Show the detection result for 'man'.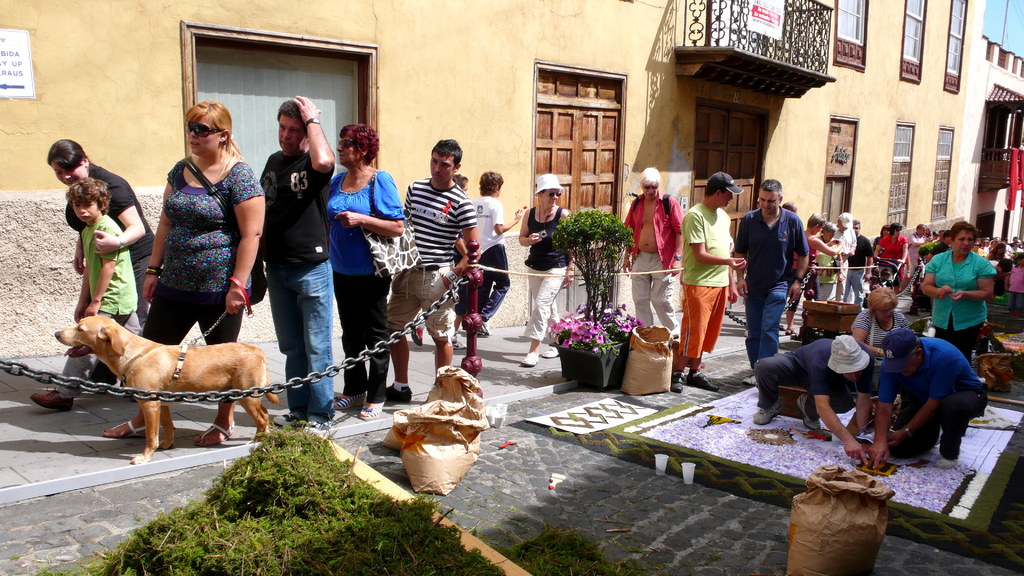
(x1=257, y1=95, x2=332, y2=433).
